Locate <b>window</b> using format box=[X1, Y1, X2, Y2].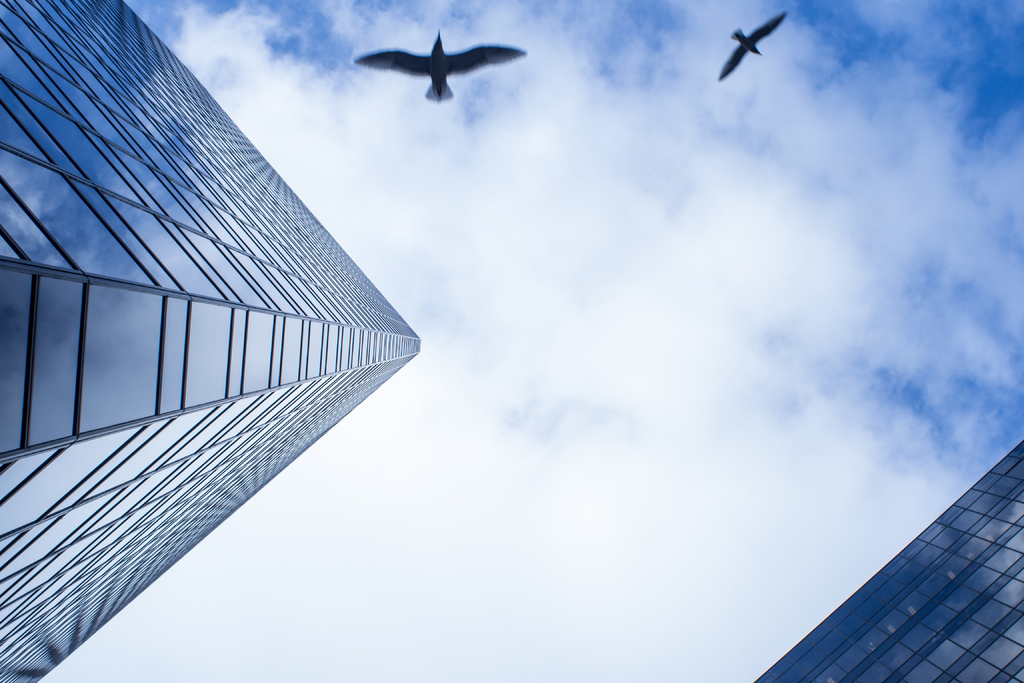
box=[753, 437, 1023, 682].
